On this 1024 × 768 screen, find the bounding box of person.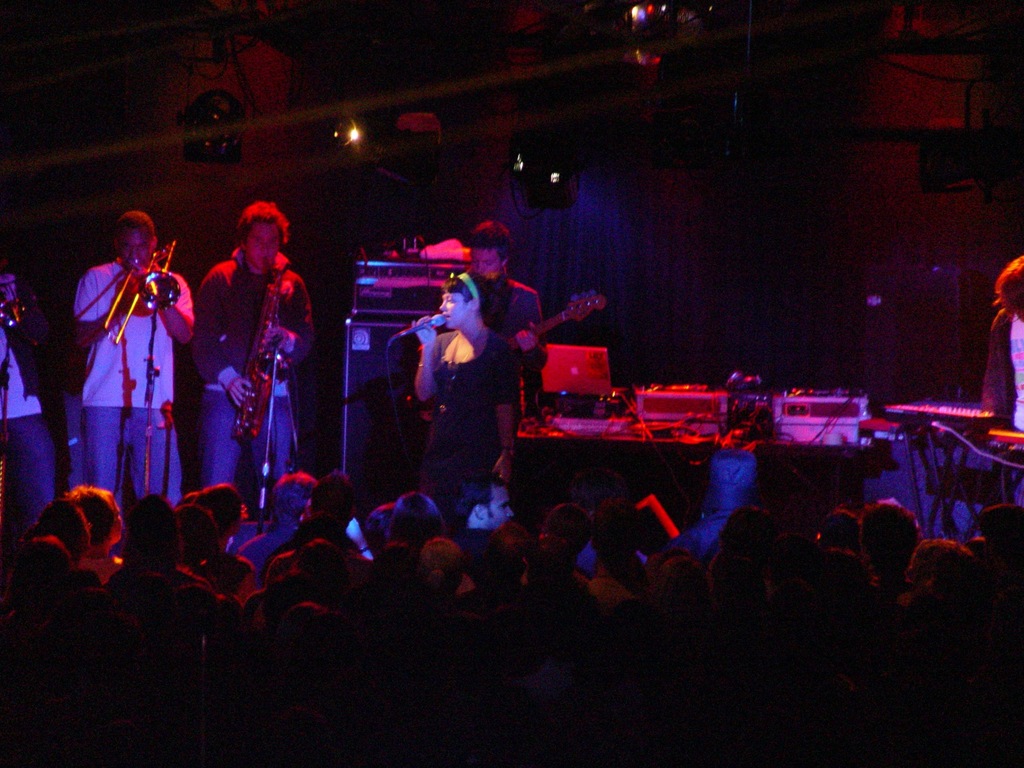
Bounding box: bbox=(425, 528, 475, 616).
